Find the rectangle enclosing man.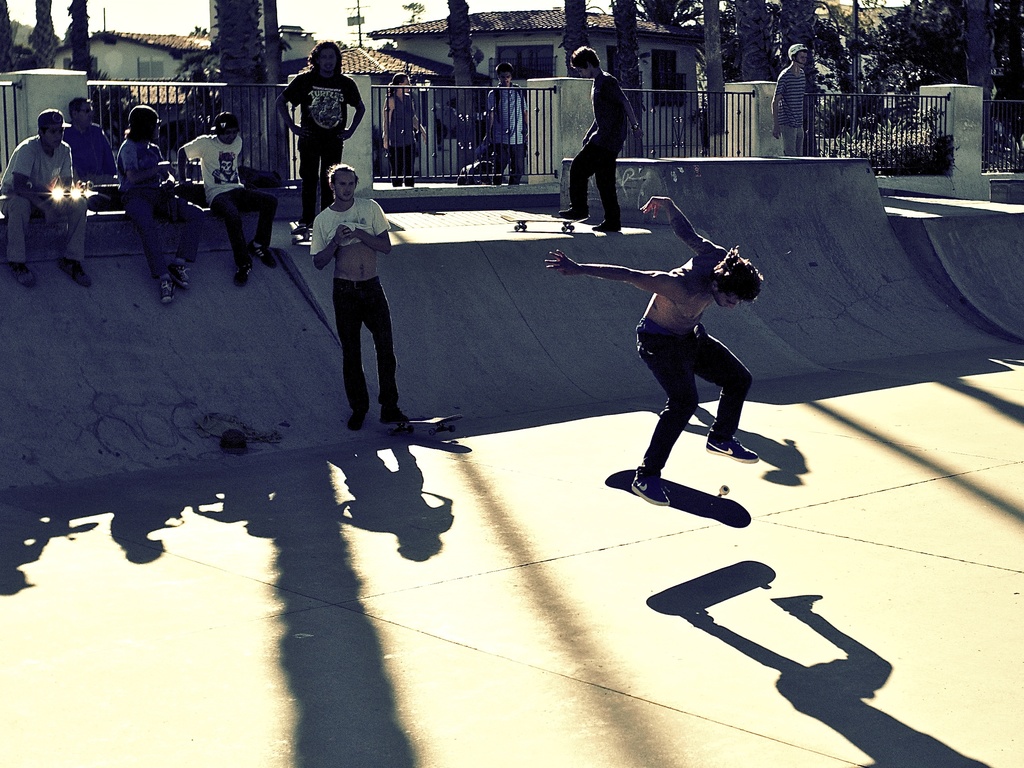
Rect(116, 100, 216, 307).
